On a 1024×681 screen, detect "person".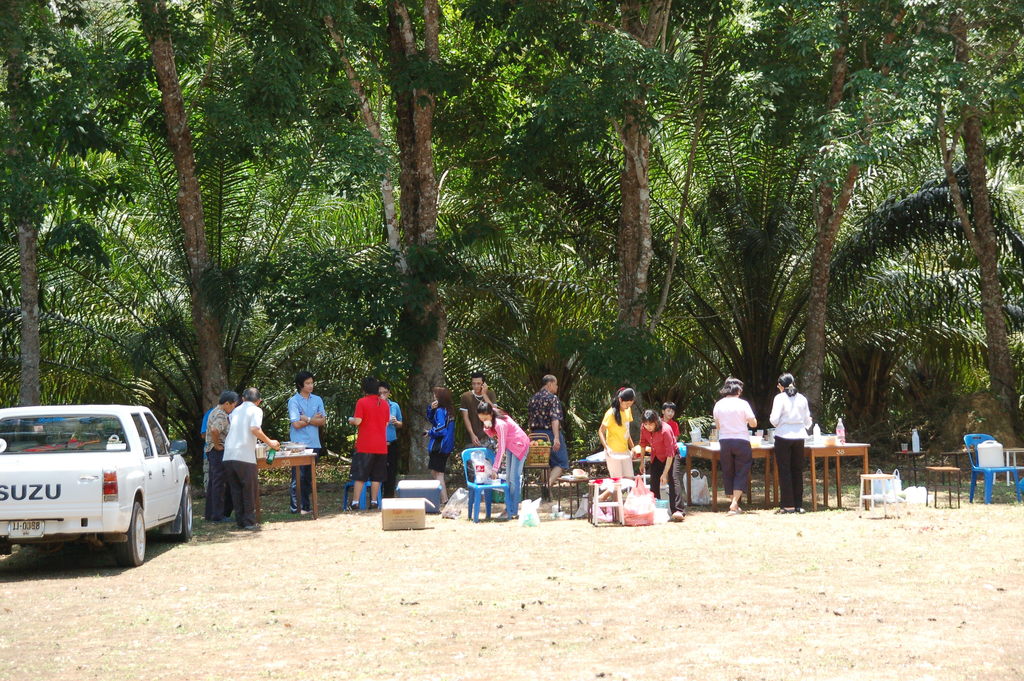
bbox=[636, 406, 684, 516].
